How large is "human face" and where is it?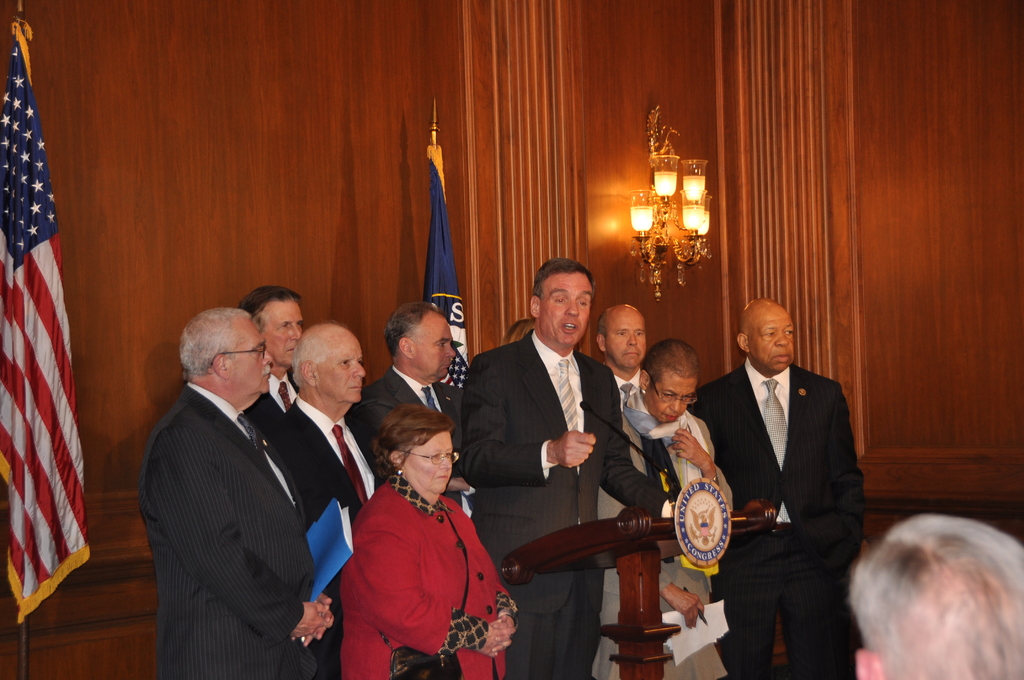
Bounding box: (645,374,692,421).
